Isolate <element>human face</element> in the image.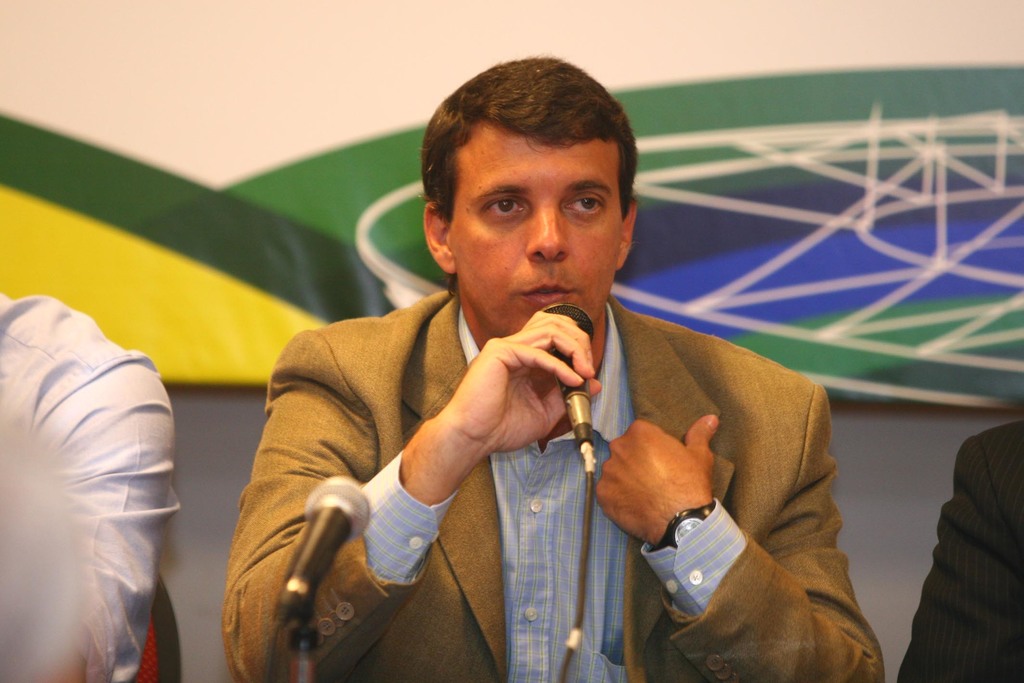
Isolated region: {"left": 447, "top": 124, "right": 624, "bottom": 336}.
